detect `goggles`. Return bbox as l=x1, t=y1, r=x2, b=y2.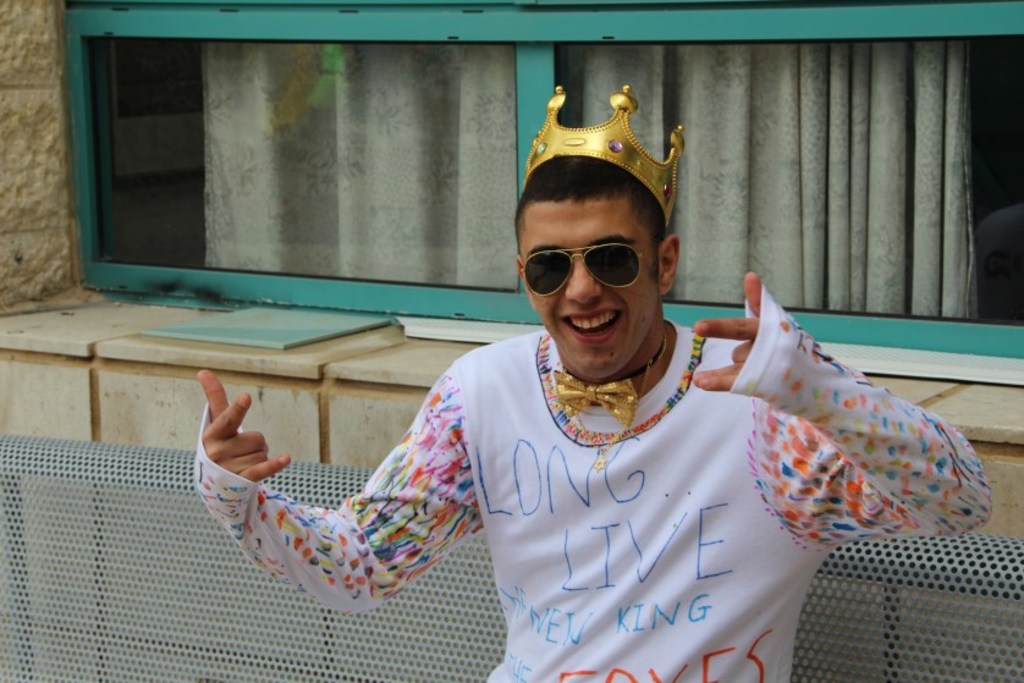
l=530, t=230, r=670, b=293.
